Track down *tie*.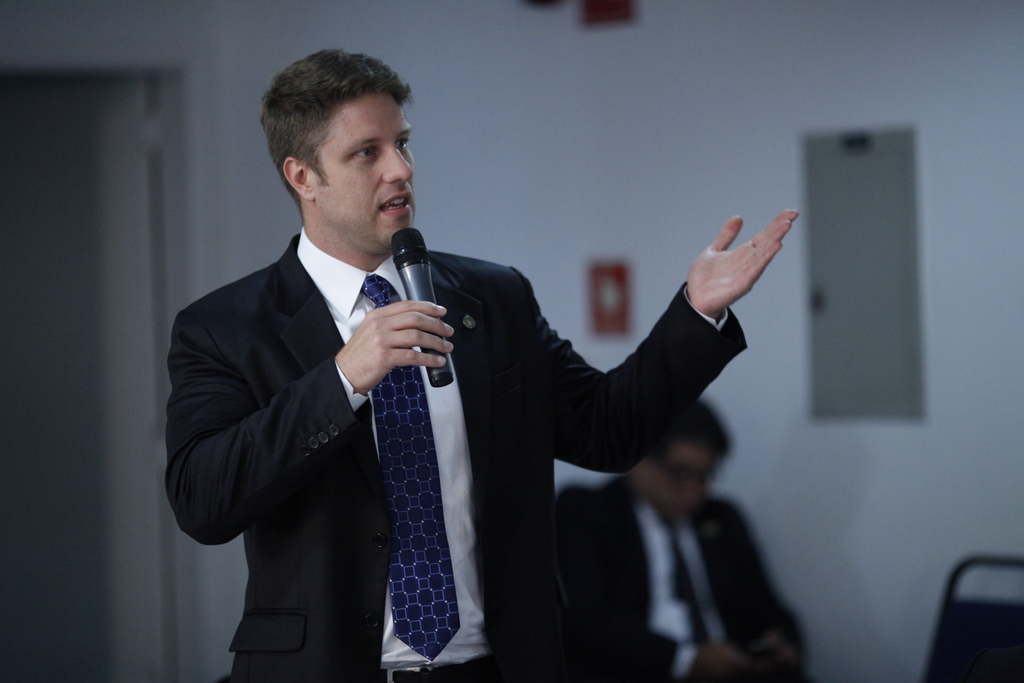
Tracked to rect(360, 270, 463, 663).
